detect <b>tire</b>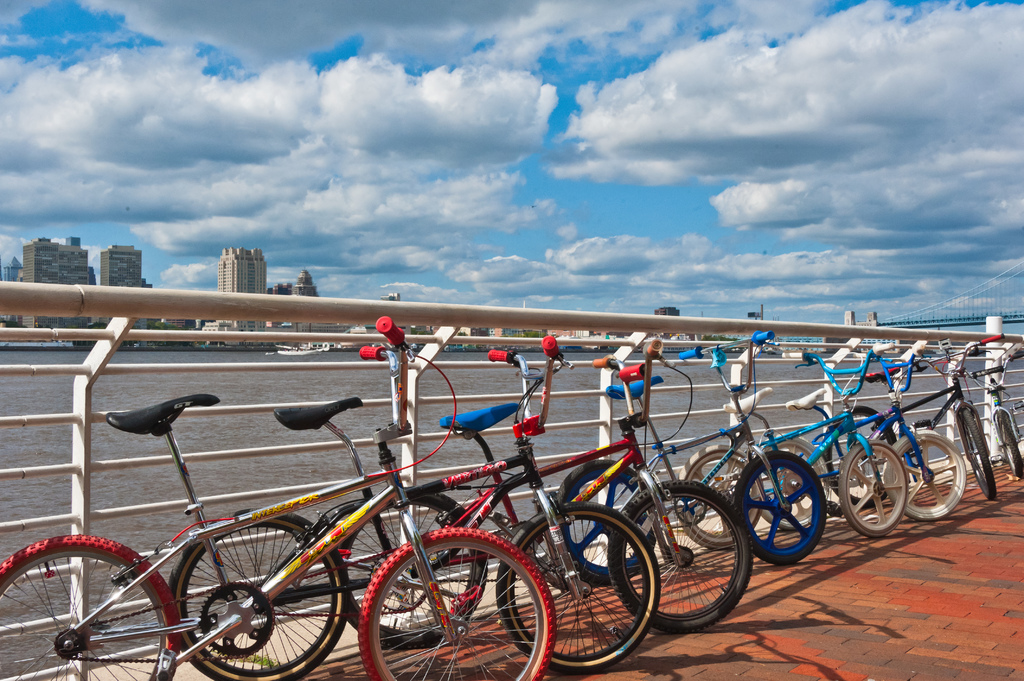
crop(958, 402, 998, 501)
